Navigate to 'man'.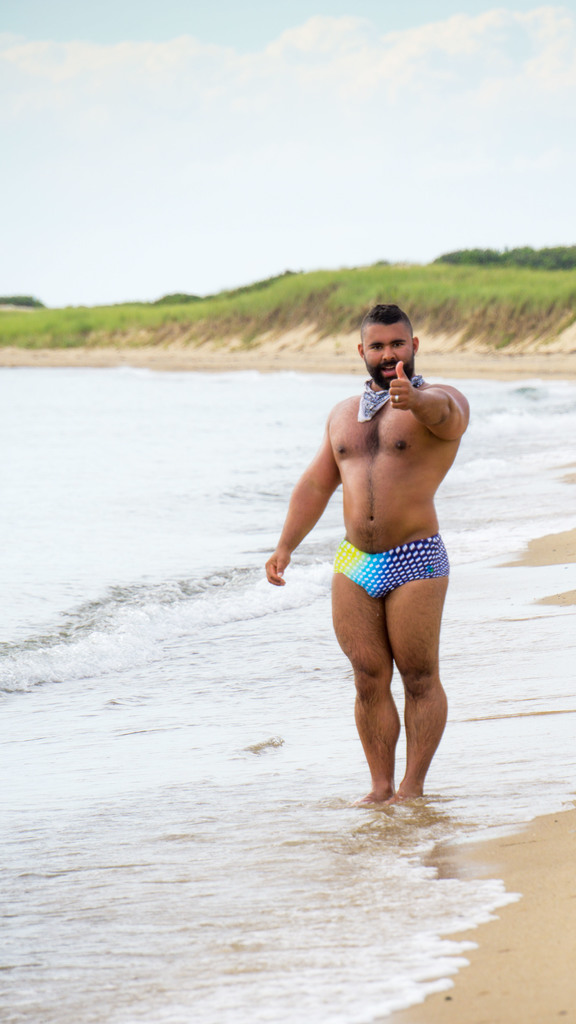
Navigation target: bbox(273, 312, 475, 805).
